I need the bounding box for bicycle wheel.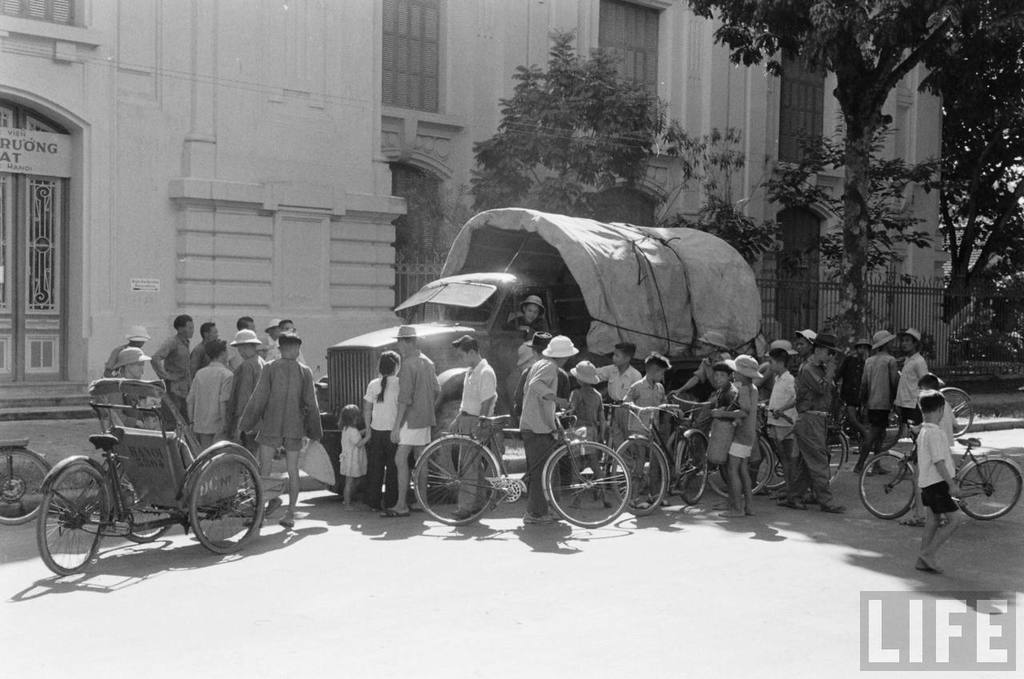
Here it is: crop(415, 434, 503, 519).
